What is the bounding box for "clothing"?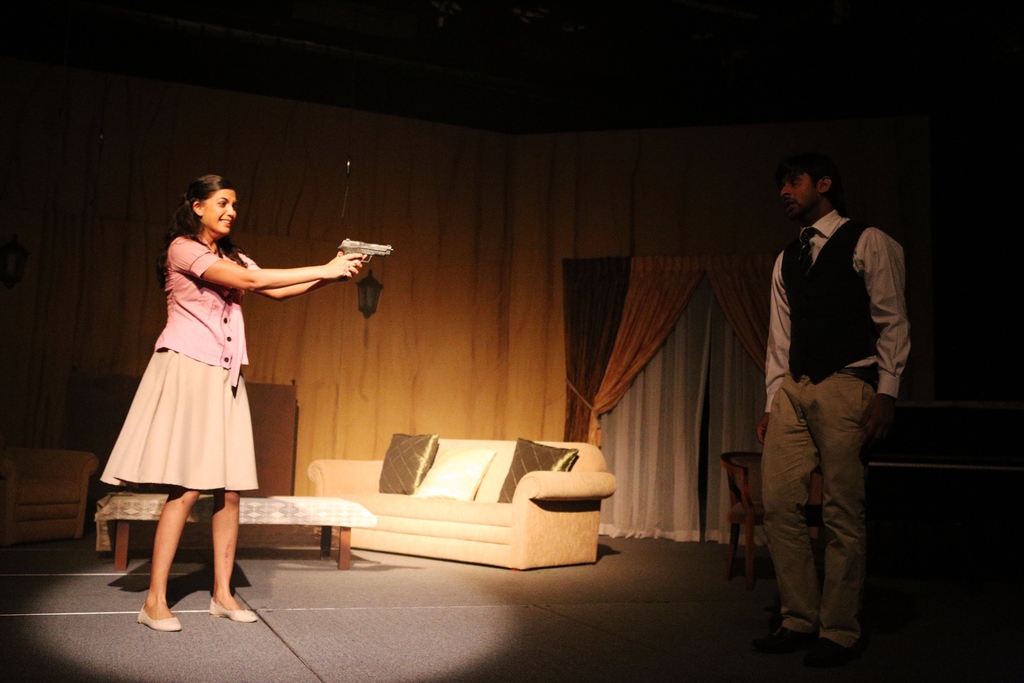
select_region(99, 232, 261, 493).
